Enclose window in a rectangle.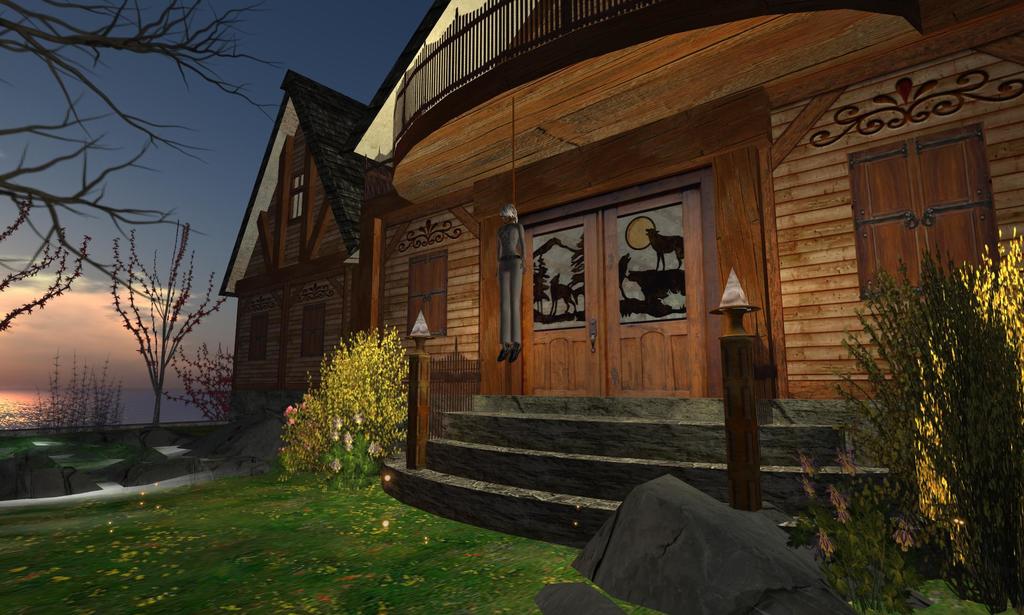
bbox(301, 304, 330, 358).
